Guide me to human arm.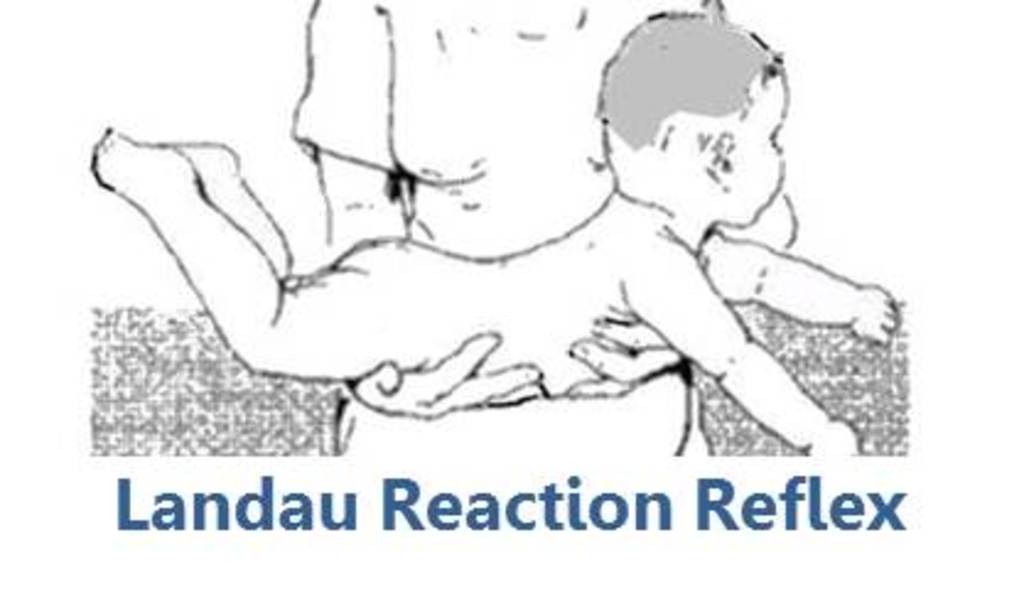
Guidance: (left=587, top=184, right=894, bottom=466).
